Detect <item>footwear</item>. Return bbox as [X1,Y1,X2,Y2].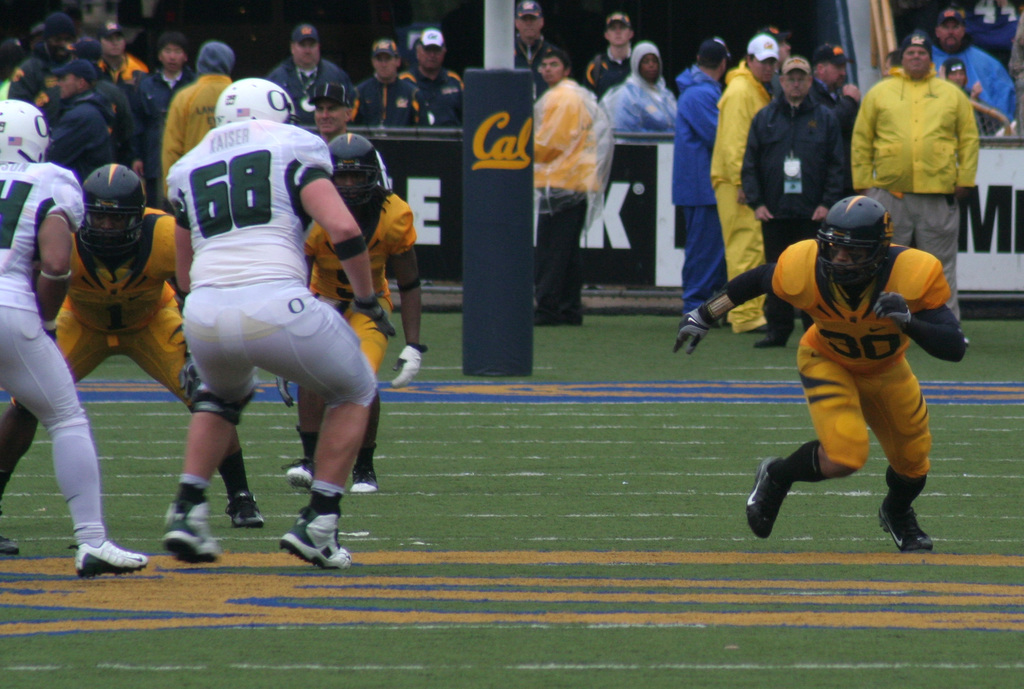
[884,497,941,558].
